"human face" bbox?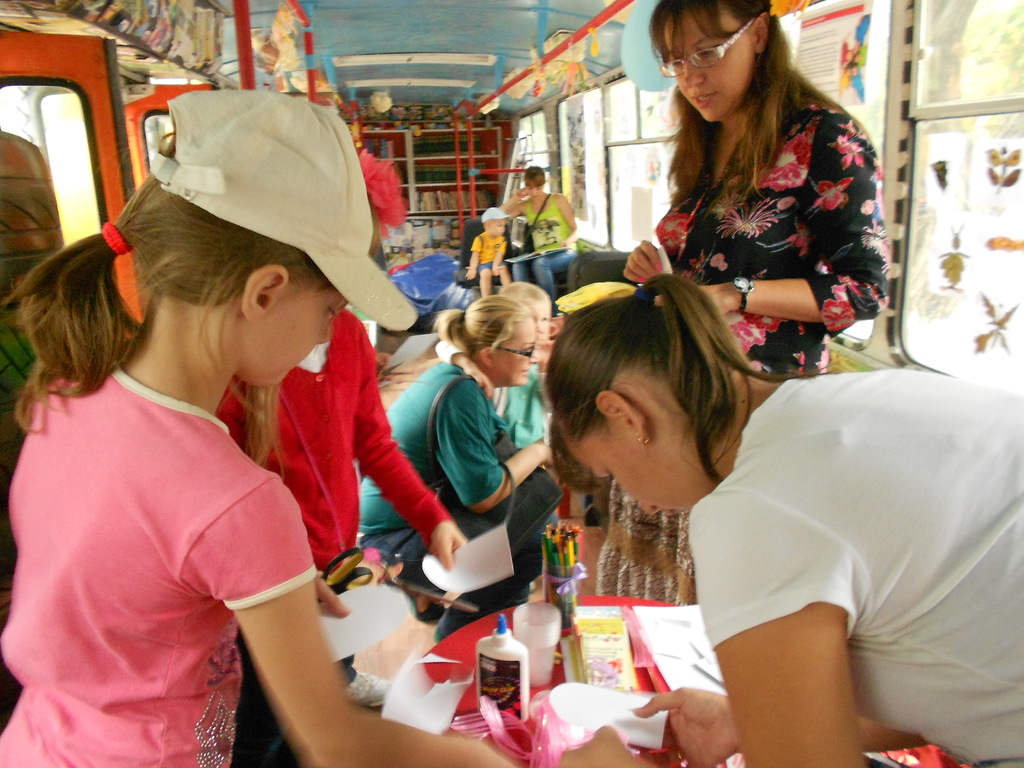
left=243, top=294, right=355, bottom=397
